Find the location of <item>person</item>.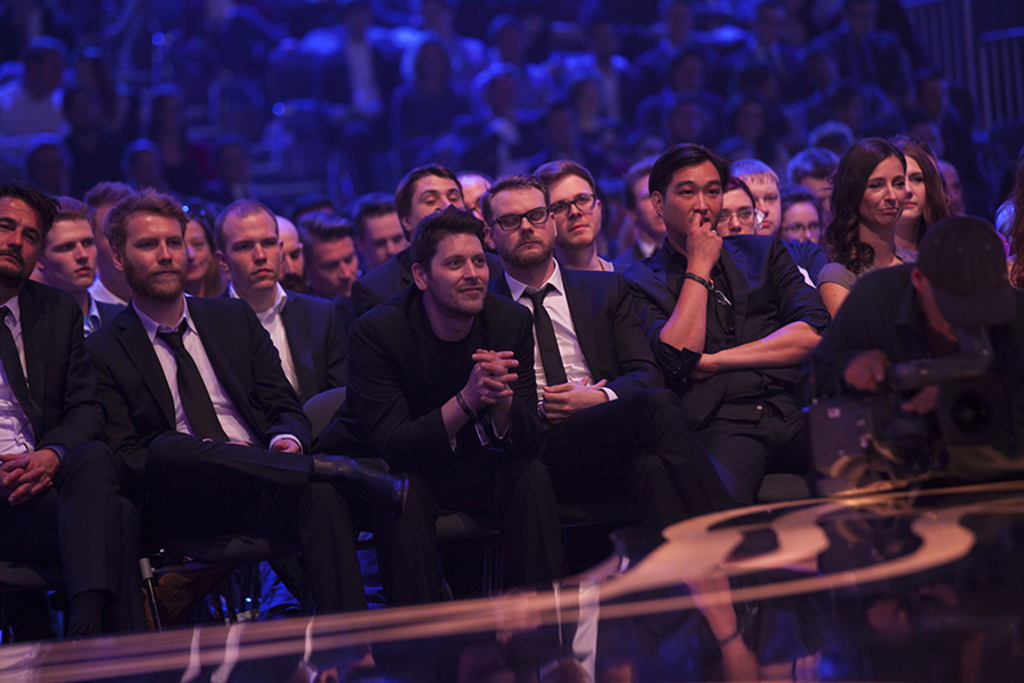
Location: left=451, top=167, right=498, bottom=214.
